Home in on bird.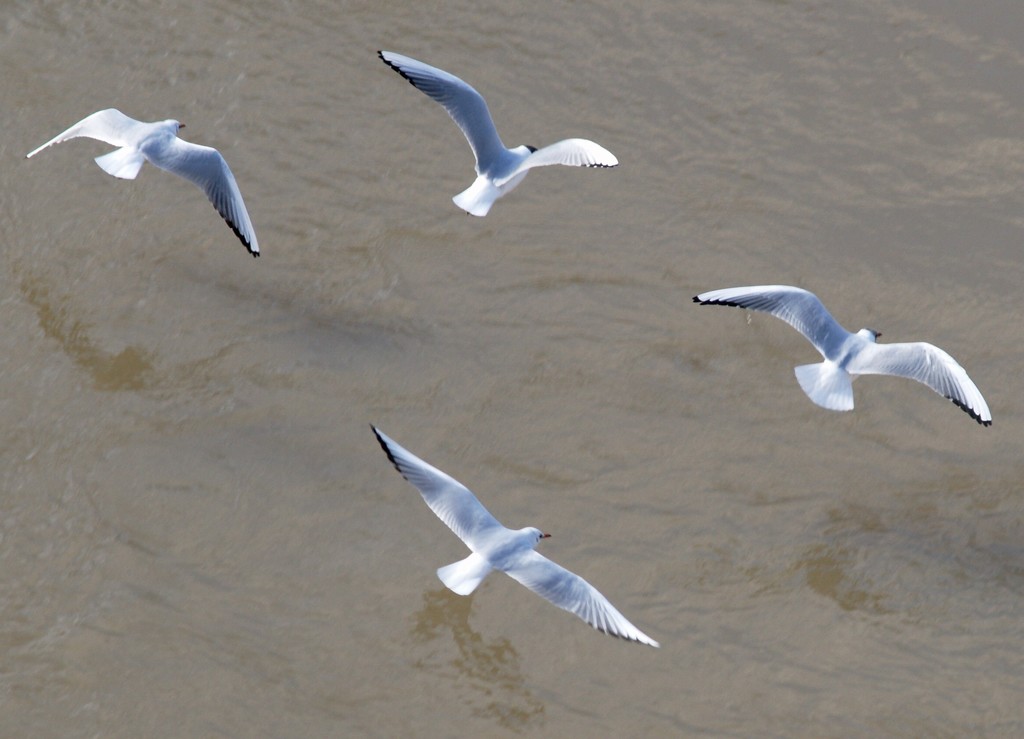
Homed in at [366, 410, 671, 656].
